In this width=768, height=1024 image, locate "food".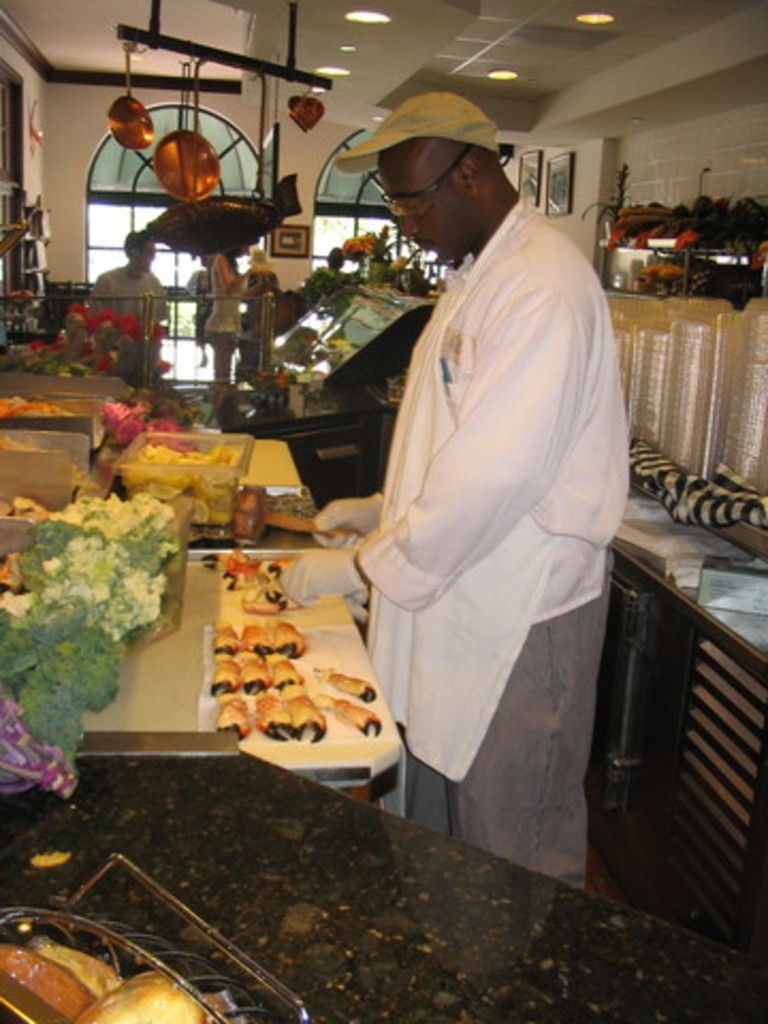
Bounding box: bbox(241, 561, 290, 617).
